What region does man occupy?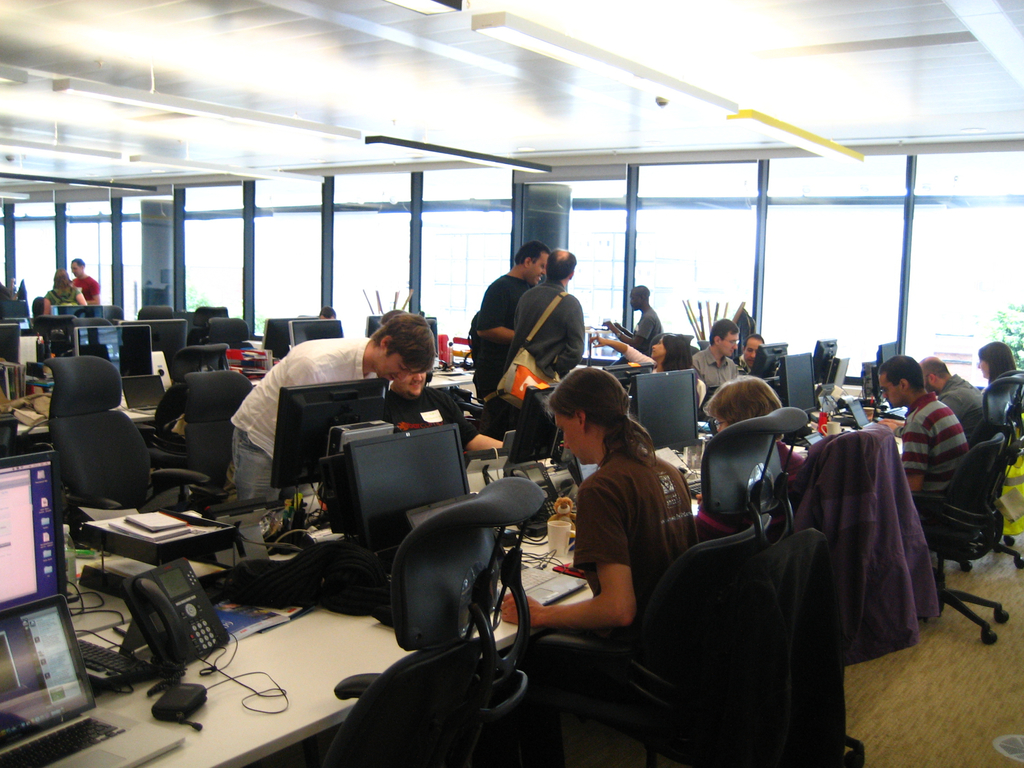
region(915, 342, 989, 463).
